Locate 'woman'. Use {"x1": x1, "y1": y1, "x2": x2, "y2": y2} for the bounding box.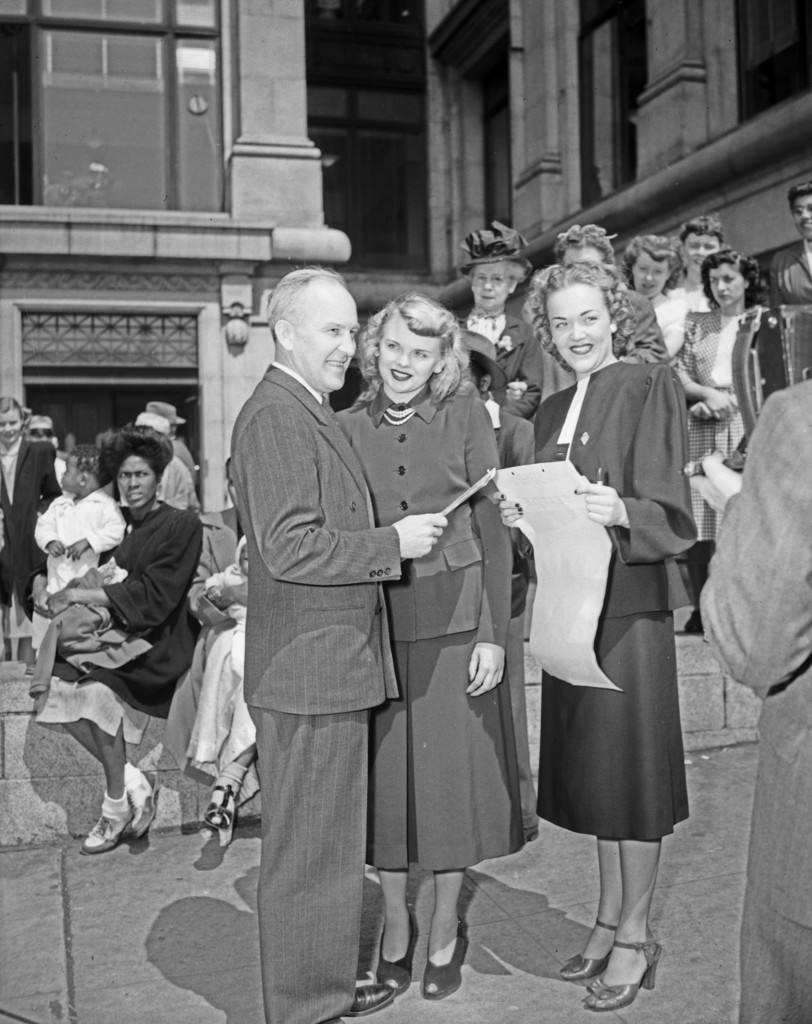
{"x1": 36, "y1": 412, "x2": 195, "y2": 845}.
